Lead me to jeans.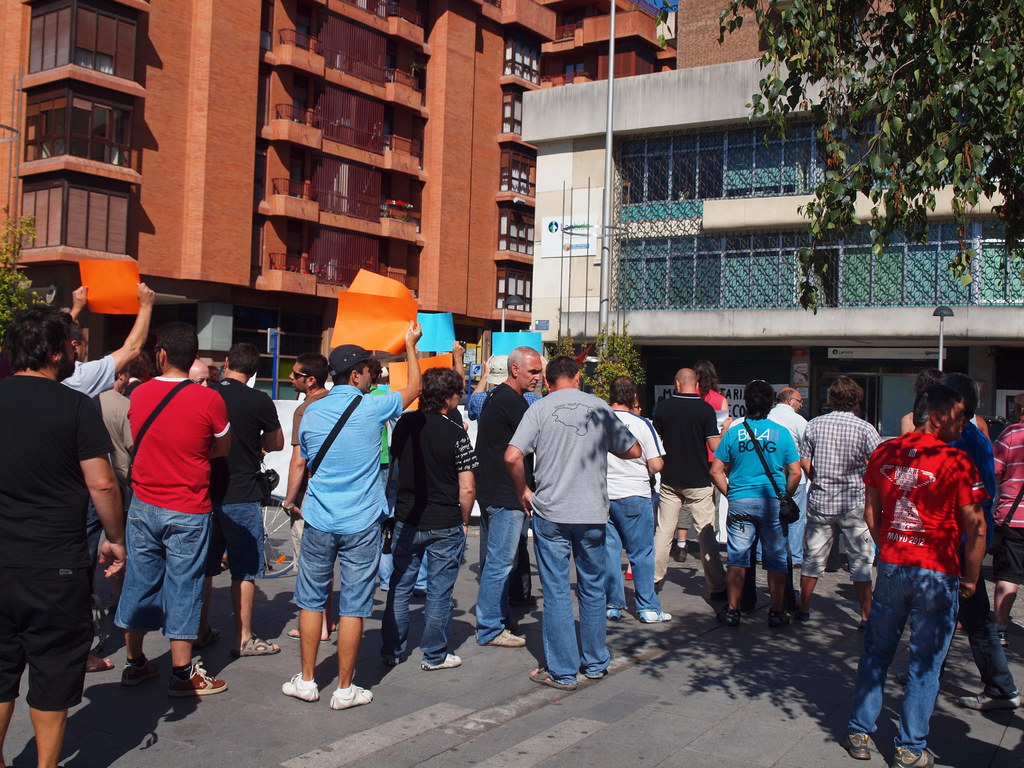
Lead to [x1=288, y1=524, x2=383, y2=617].
